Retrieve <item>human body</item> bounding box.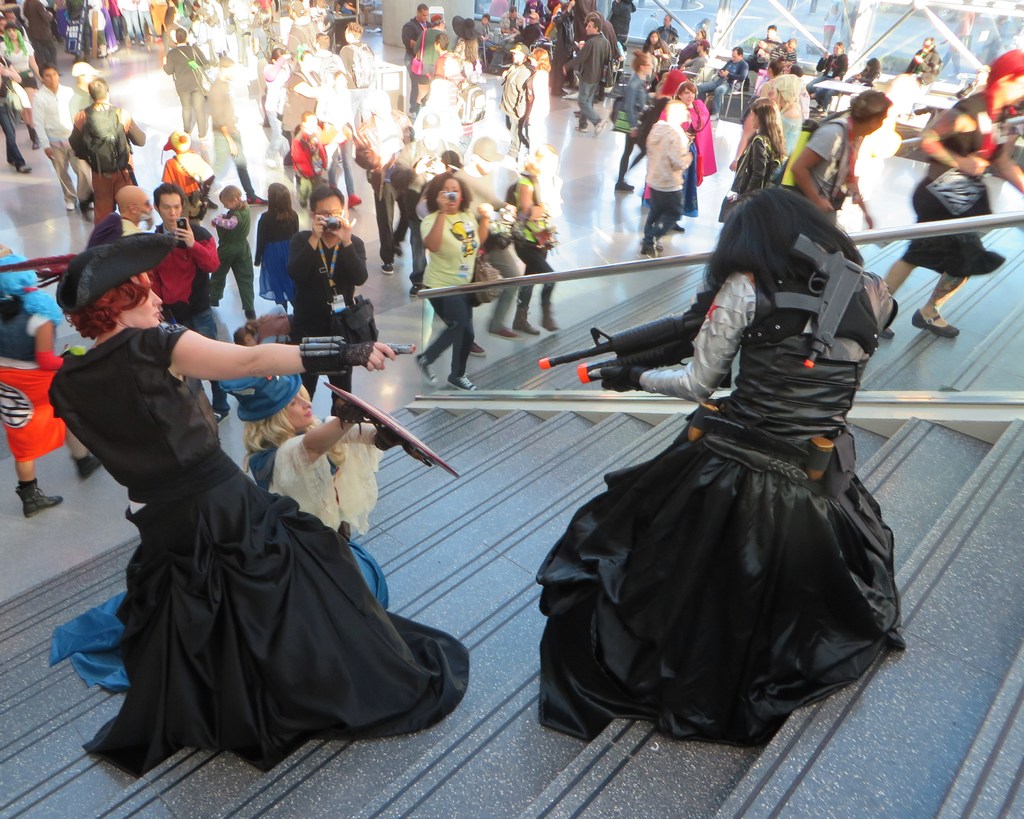
Bounding box: <bbox>787, 90, 891, 208</bbox>.
